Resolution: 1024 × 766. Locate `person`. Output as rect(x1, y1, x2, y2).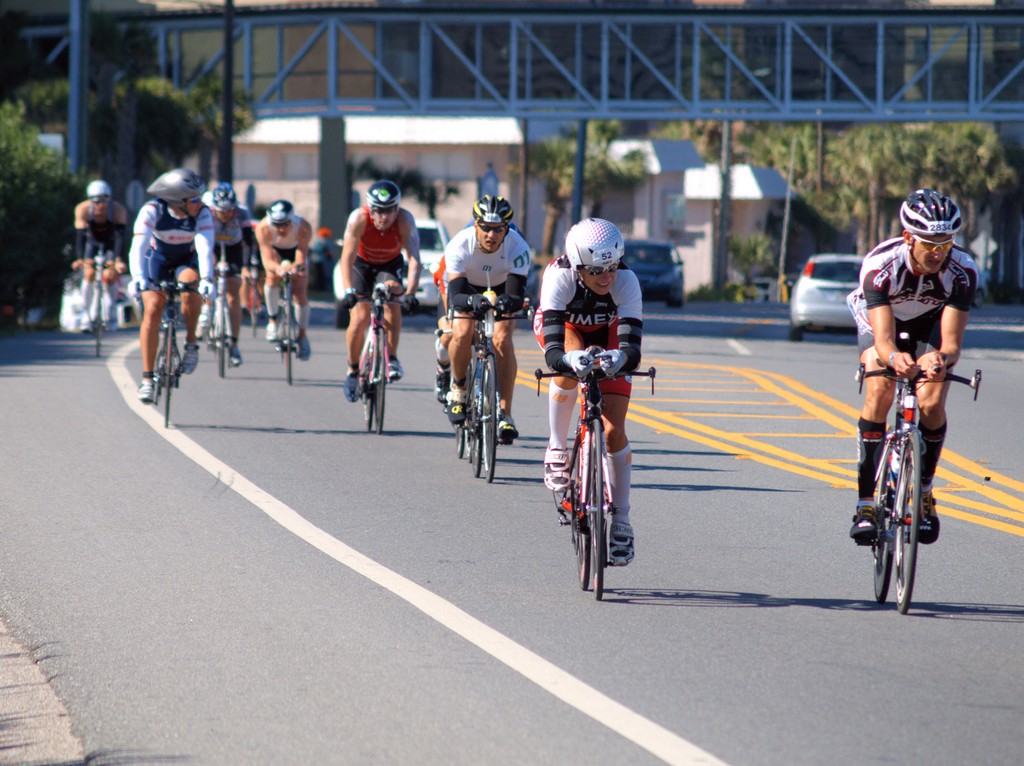
rect(72, 178, 130, 338).
